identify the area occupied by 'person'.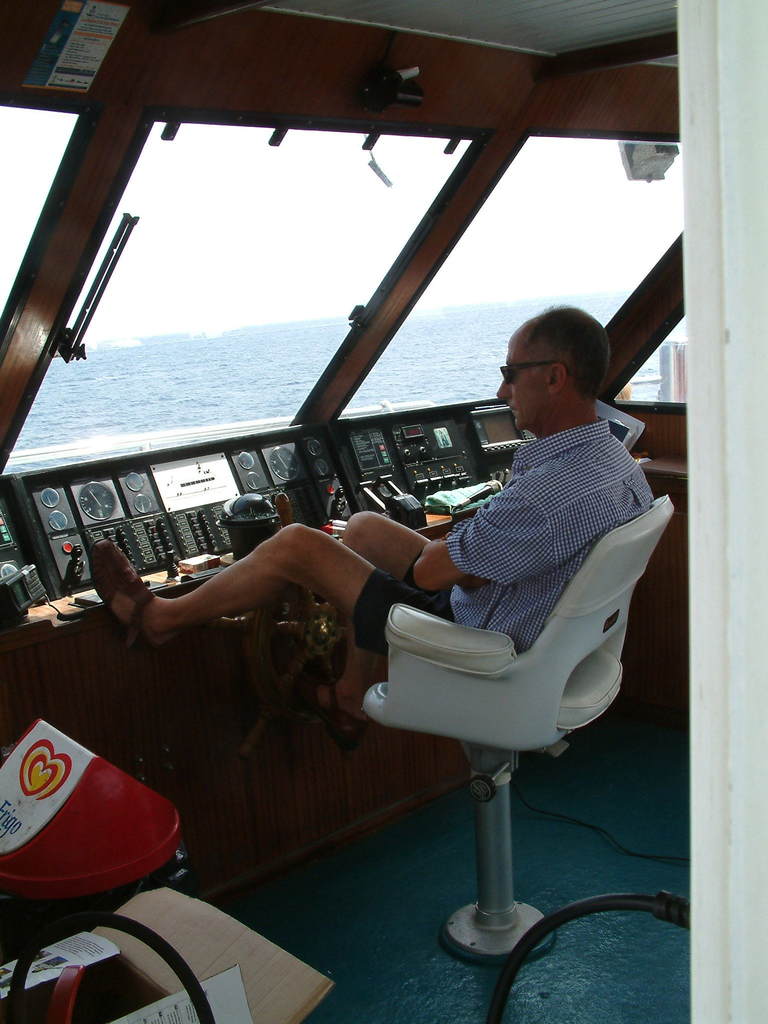
Area: {"left": 91, "top": 308, "right": 652, "bottom": 747}.
